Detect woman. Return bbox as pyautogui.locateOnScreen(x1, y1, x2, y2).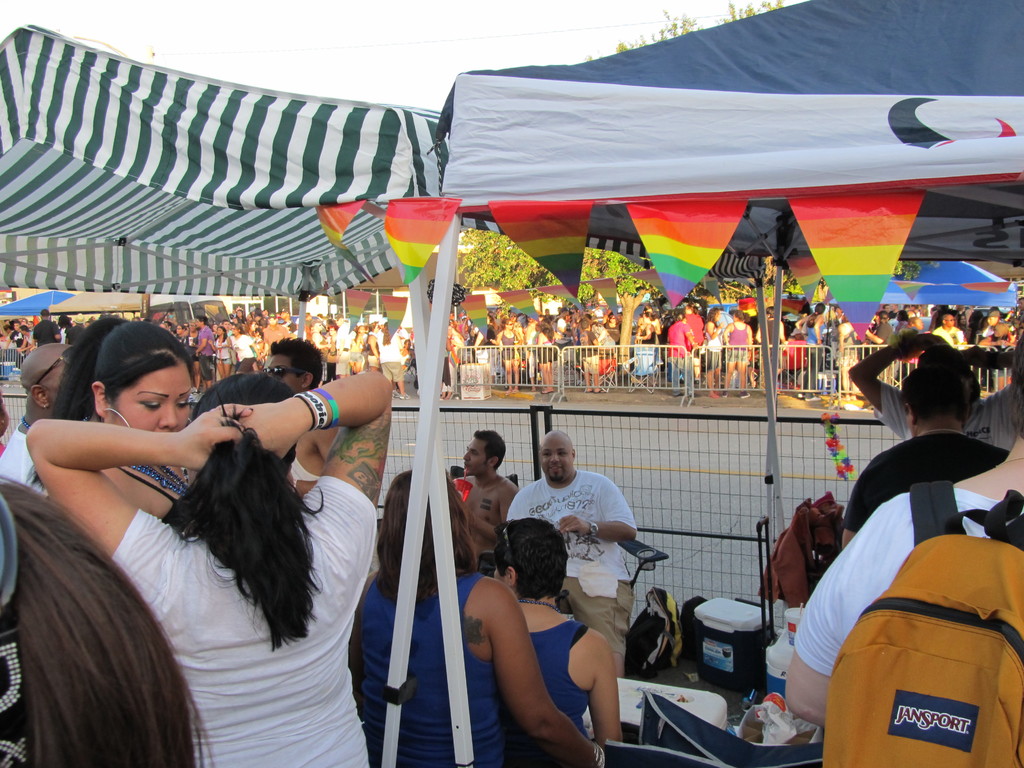
pyautogui.locateOnScreen(323, 324, 338, 356).
